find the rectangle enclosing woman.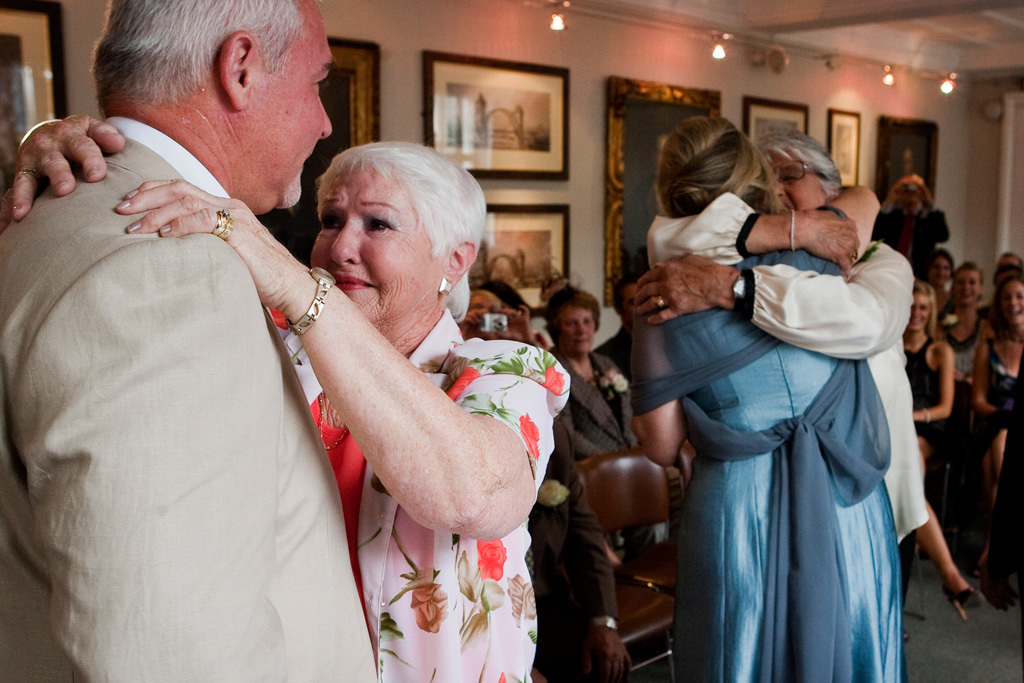
locate(892, 280, 954, 488).
